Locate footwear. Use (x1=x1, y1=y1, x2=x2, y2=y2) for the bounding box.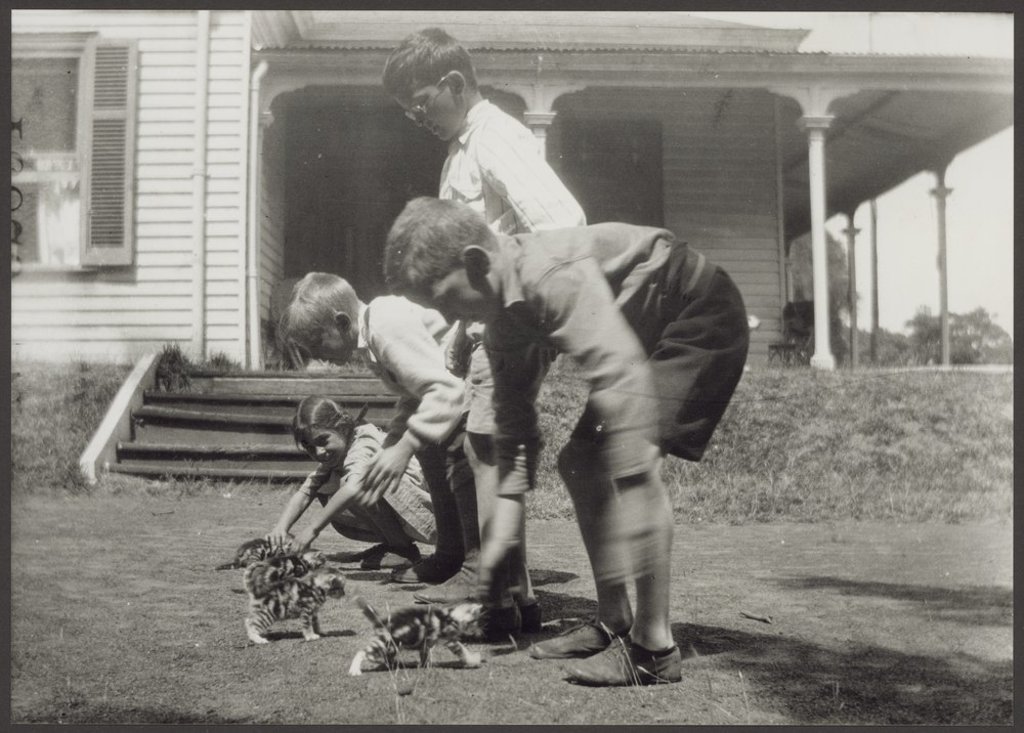
(x1=509, y1=594, x2=546, y2=636).
